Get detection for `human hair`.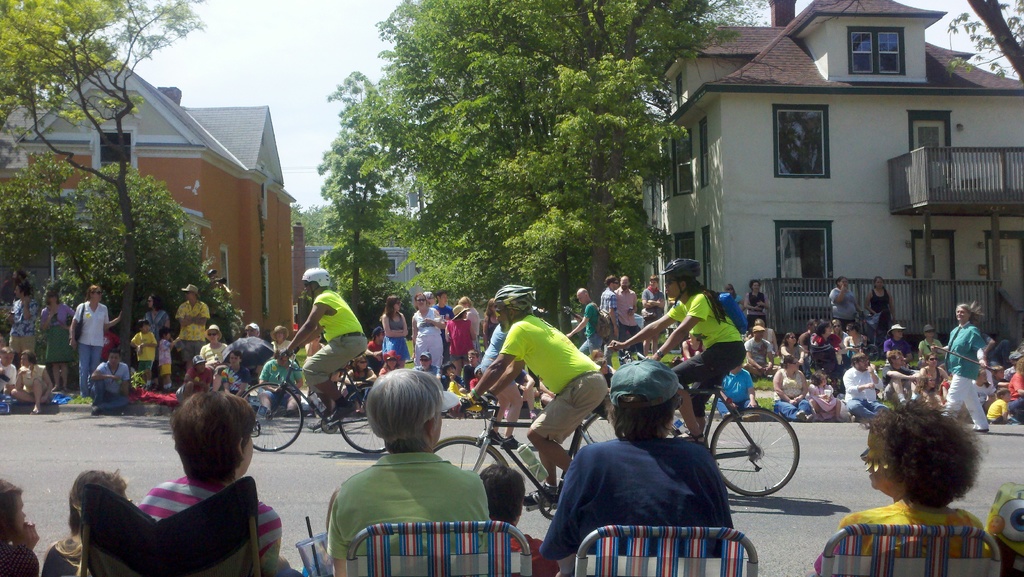
Detection: x1=867 y1=399 x2=982 y2=503.
